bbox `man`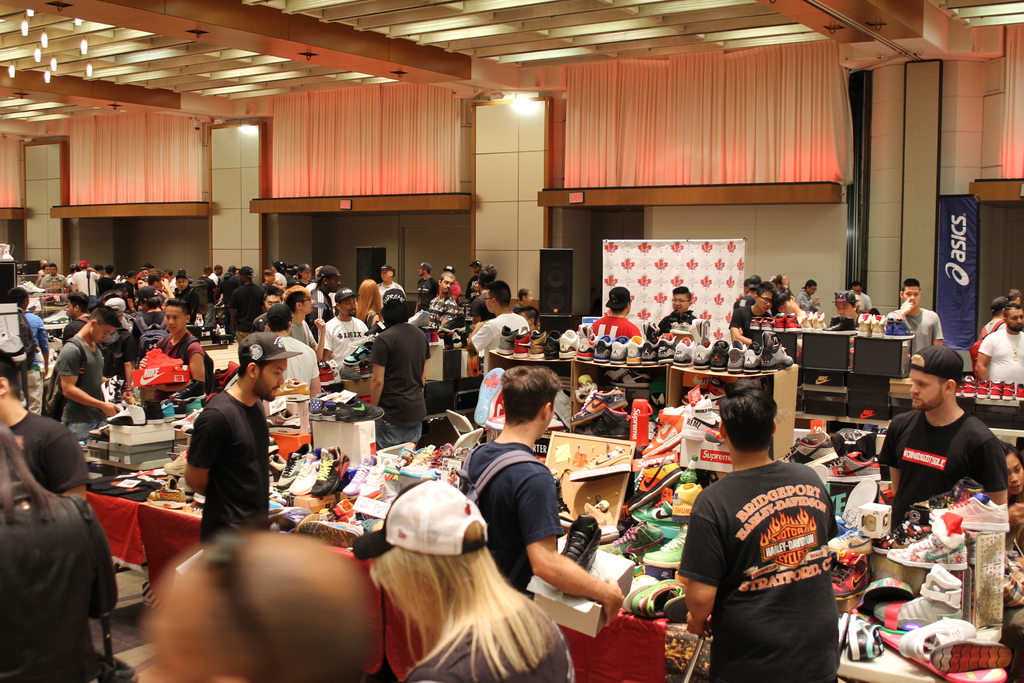
<bbox>287, 284, 324, 363</bbox>
